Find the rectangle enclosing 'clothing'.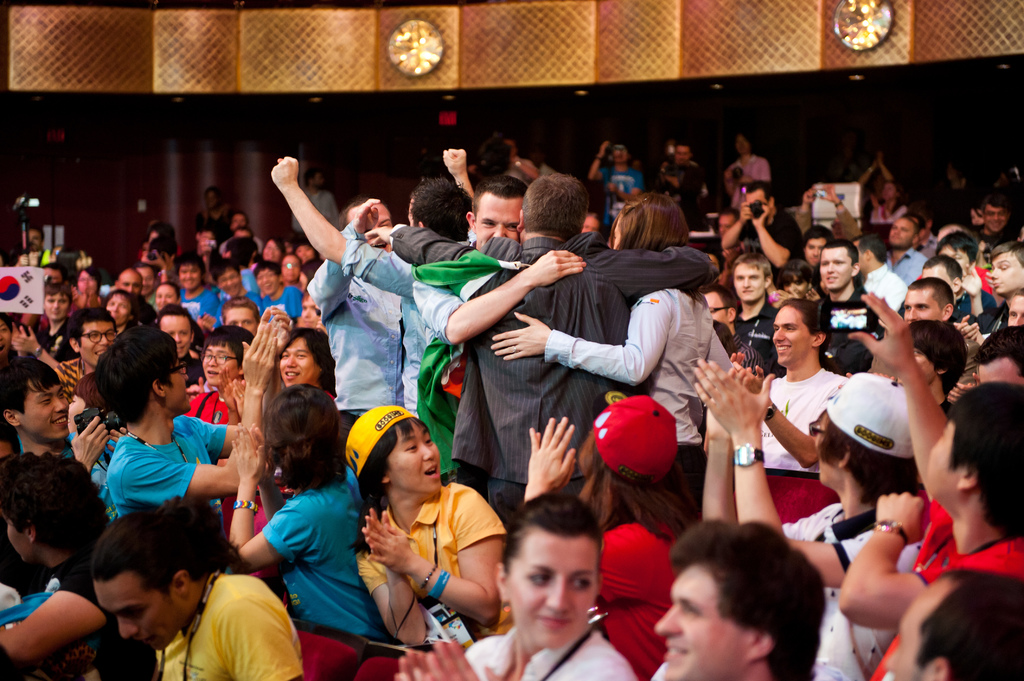
[356,487,525,659].
